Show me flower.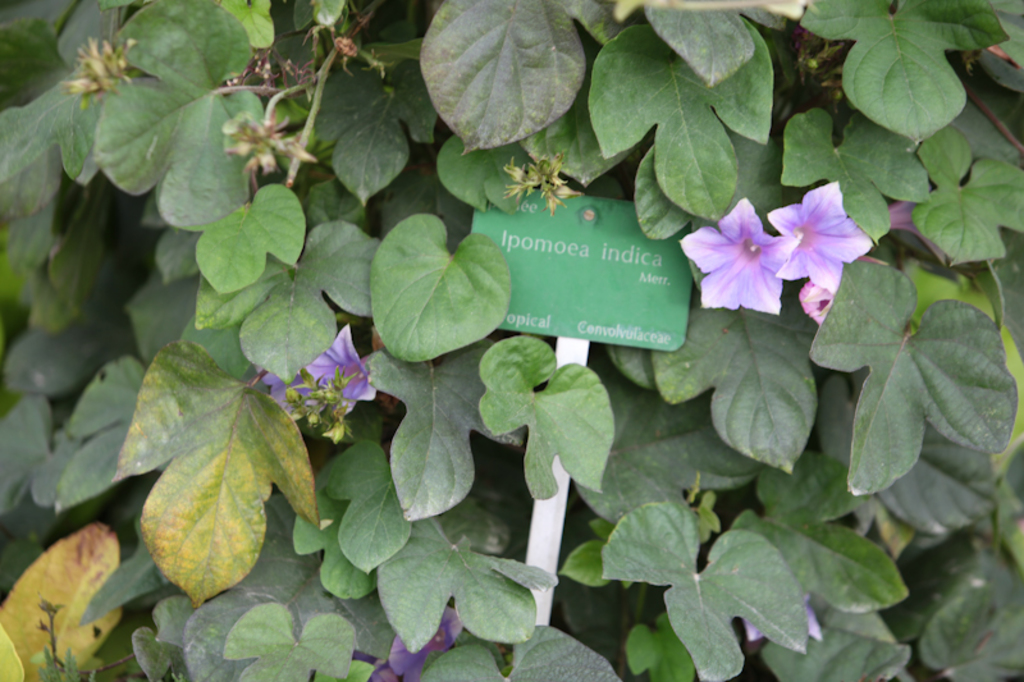
flower is here: 255, 369, 317, 425.
